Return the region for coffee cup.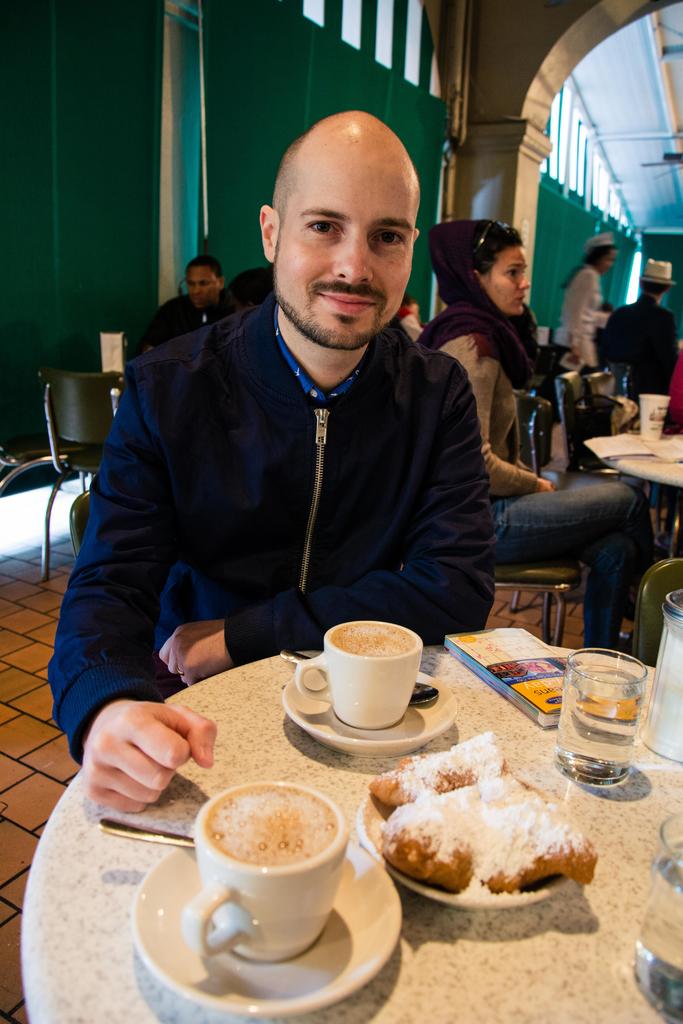
{"x1": 178, "y1": 777, "x2": 355, "y2": 970}.
